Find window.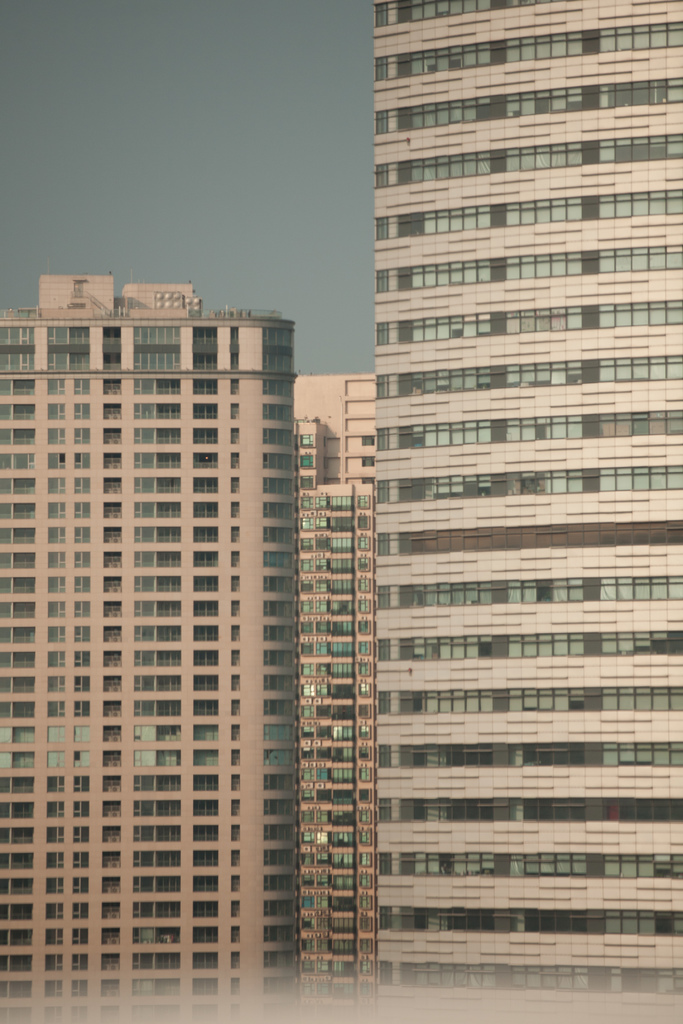
crop(131, 423, 186, 441).
